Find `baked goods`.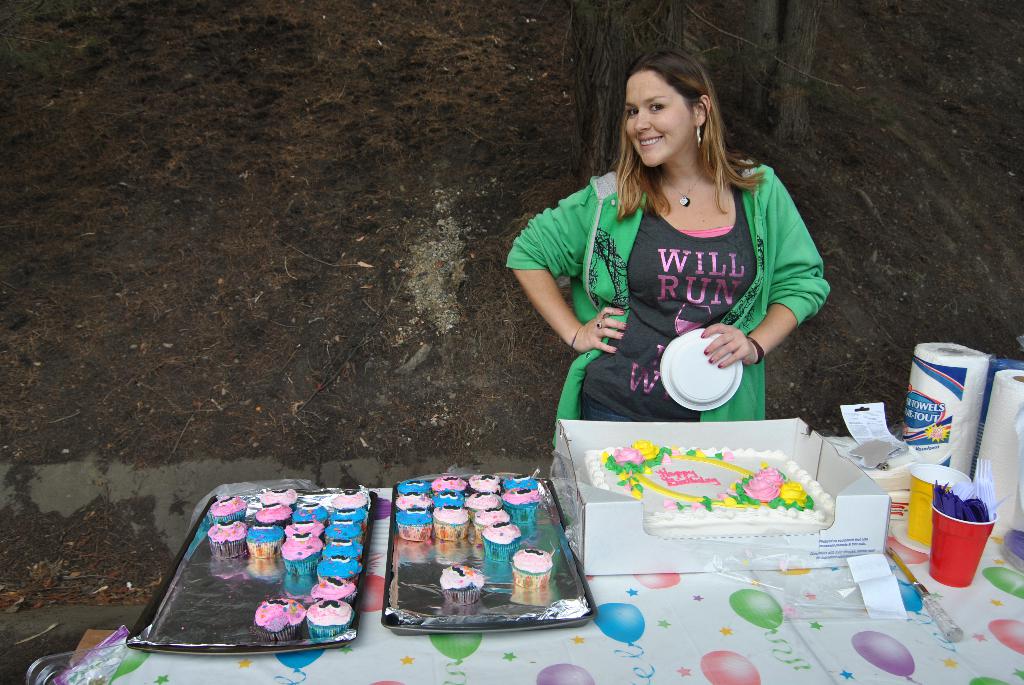
315:556:362:578.
